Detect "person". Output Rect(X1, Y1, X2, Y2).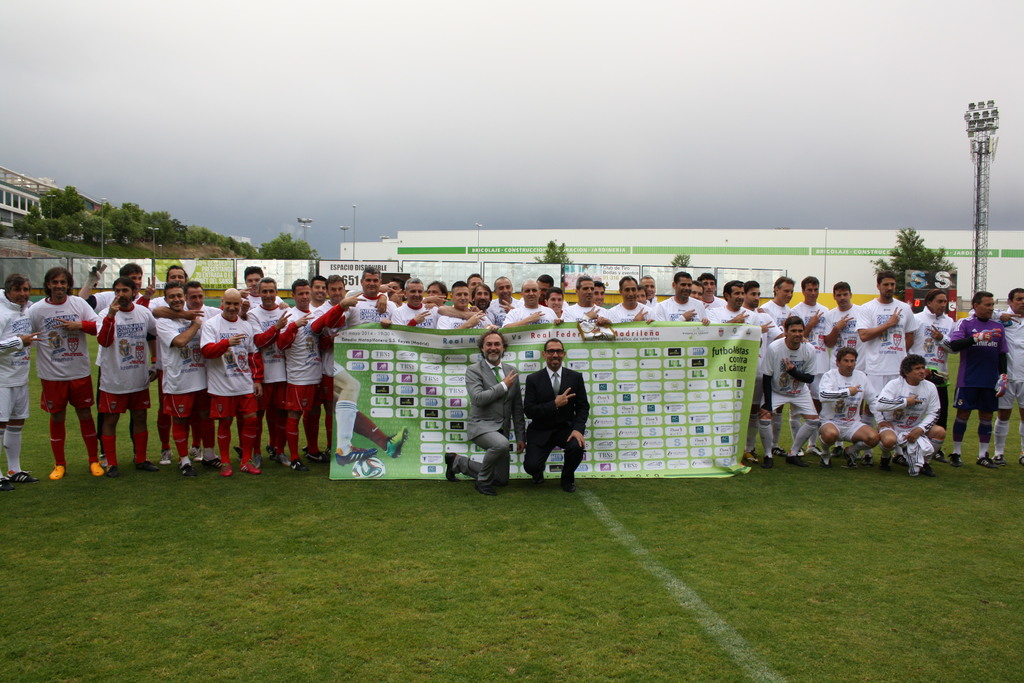
Rect(335, 389, 408, 460).
